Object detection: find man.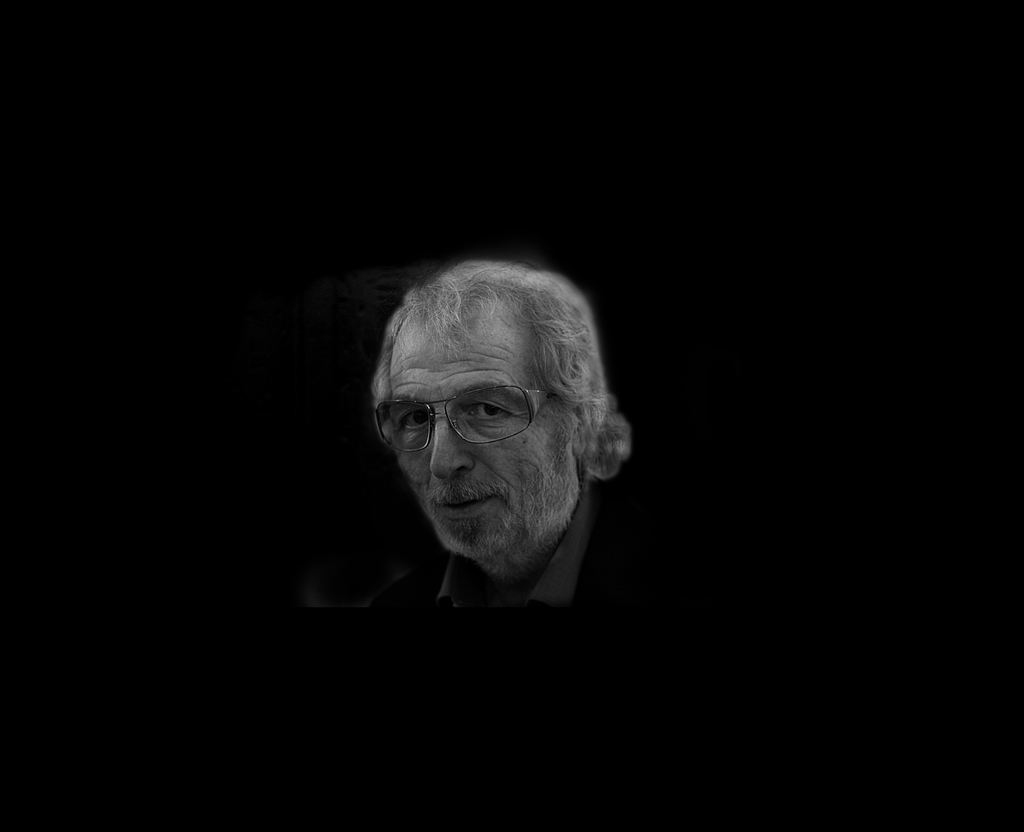
325:266:652:649.
